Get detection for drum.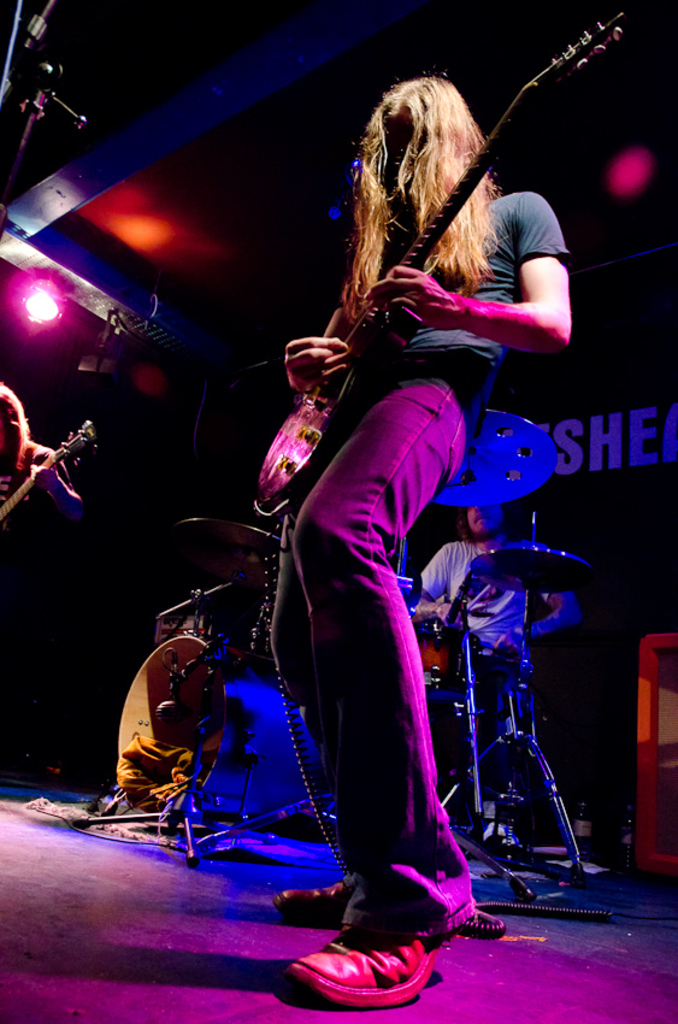
Detection: rect(401, 601, 484, 701).
